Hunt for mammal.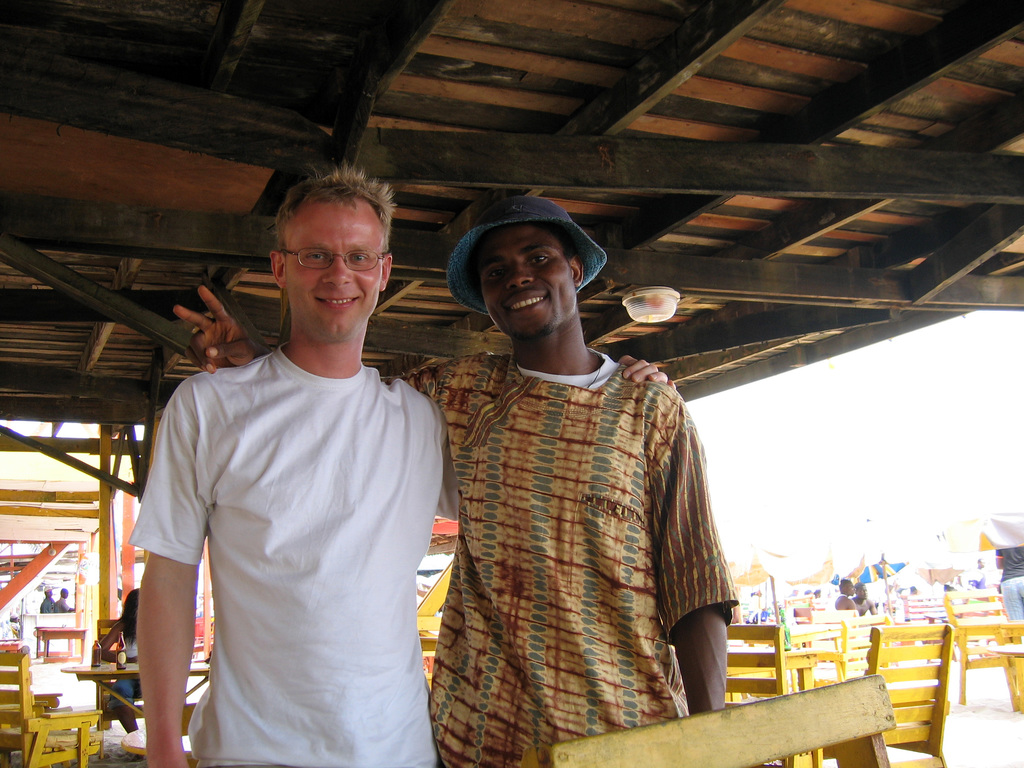
Hunted down at rect(996, 547, 1023, 621).
